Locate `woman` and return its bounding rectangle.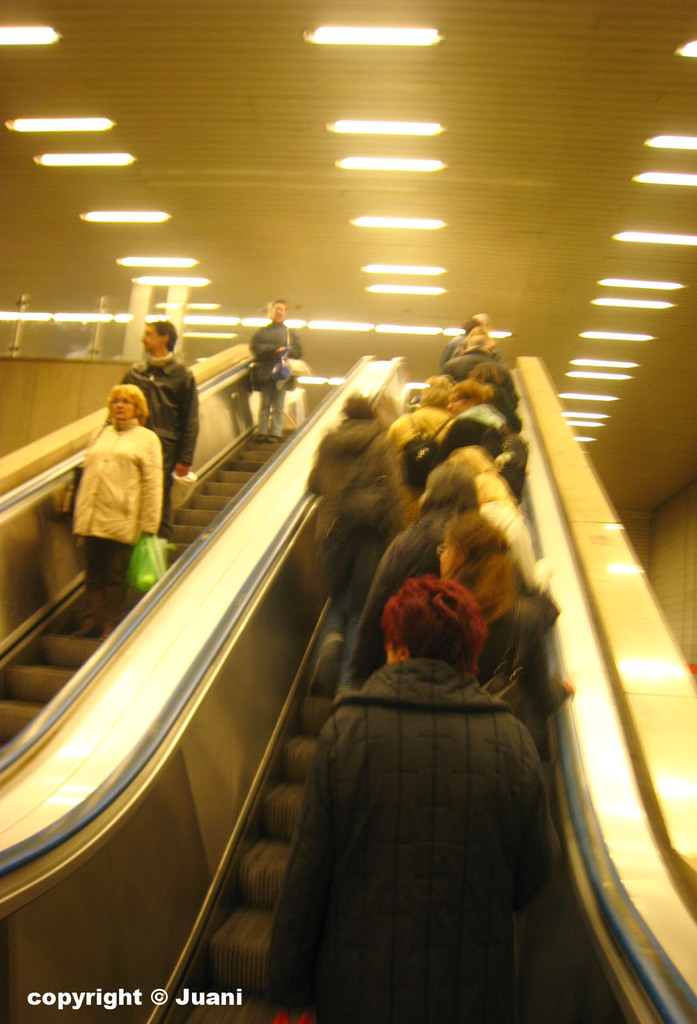
rect(335, 461, 562, 705).
